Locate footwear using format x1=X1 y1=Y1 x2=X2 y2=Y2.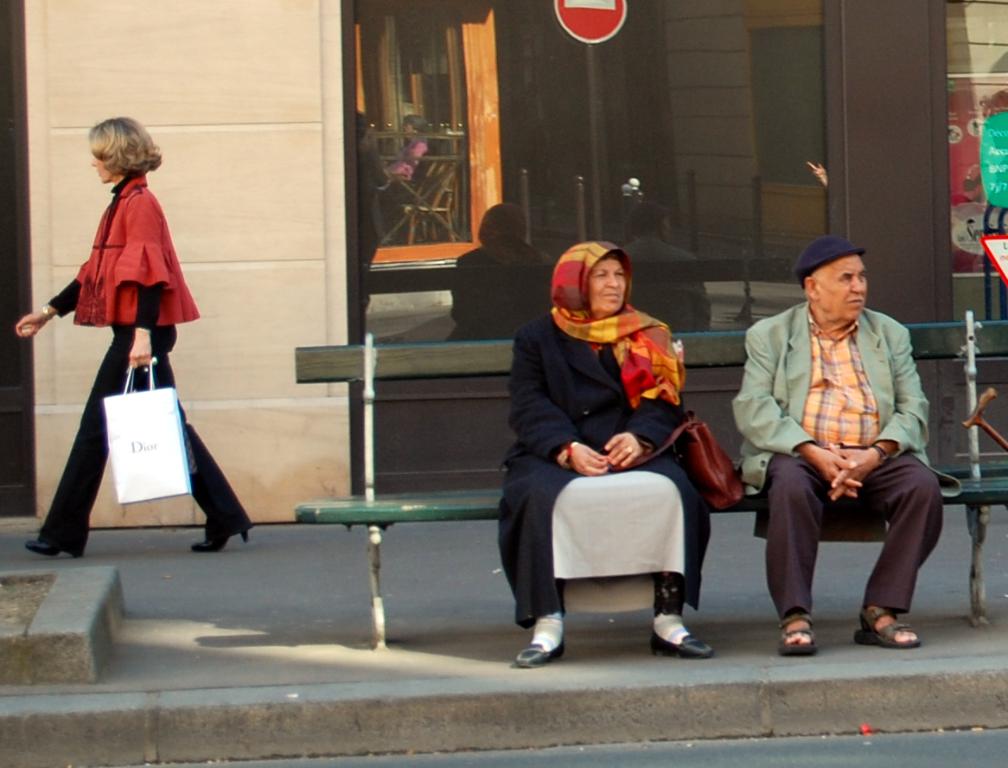
x1=647 y1=619 x2=717 y2=663.
